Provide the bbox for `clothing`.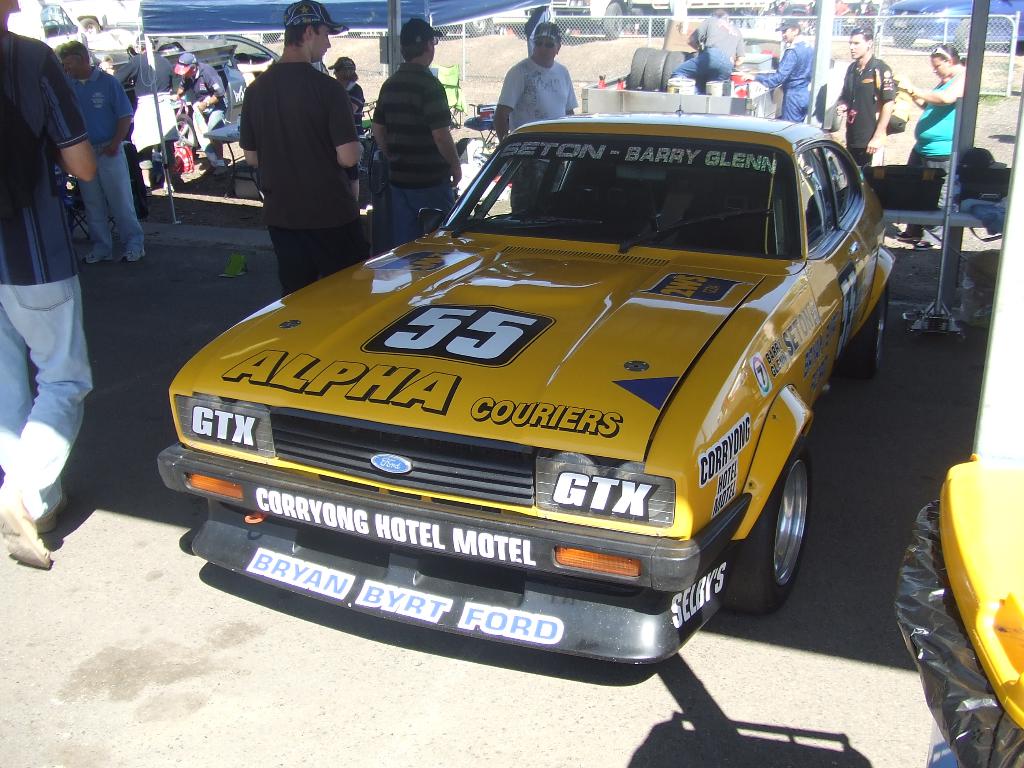
(65,72,141,246).
